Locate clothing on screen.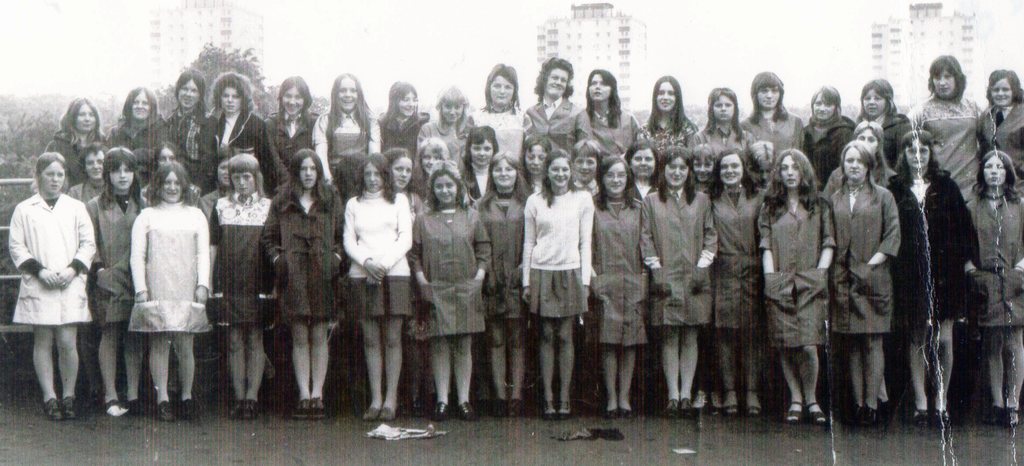
On screen at select_region(260, 111, 327, 194).
